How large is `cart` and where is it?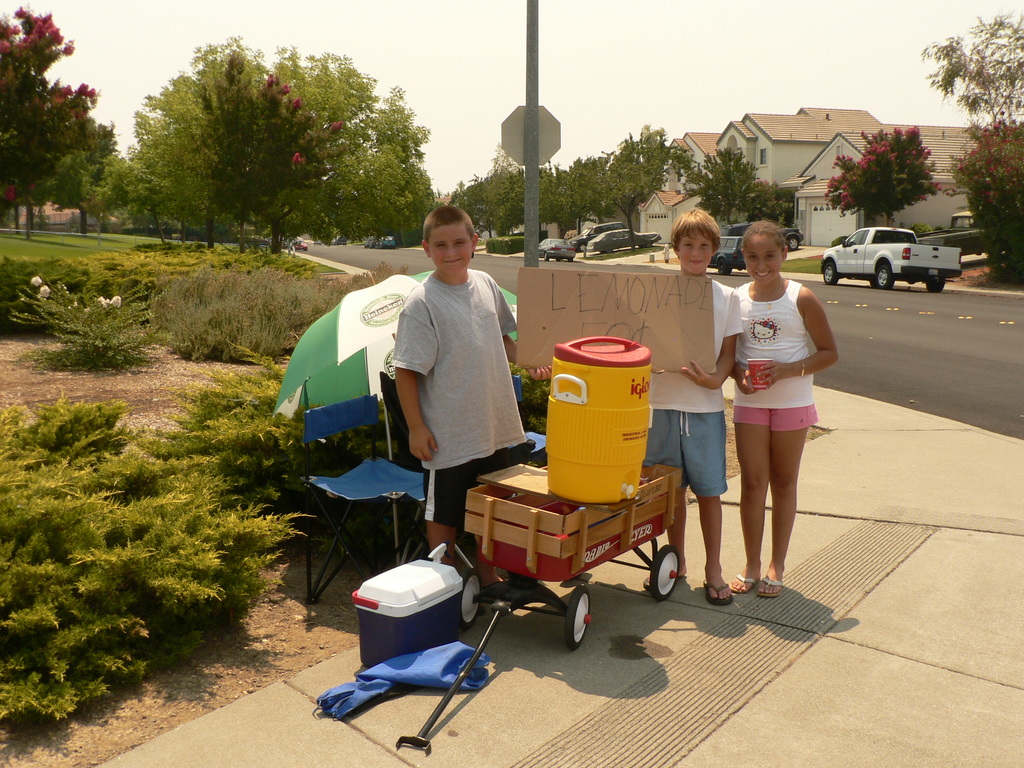
Bounding box: <region>392, 461, 682, 753</region>.
